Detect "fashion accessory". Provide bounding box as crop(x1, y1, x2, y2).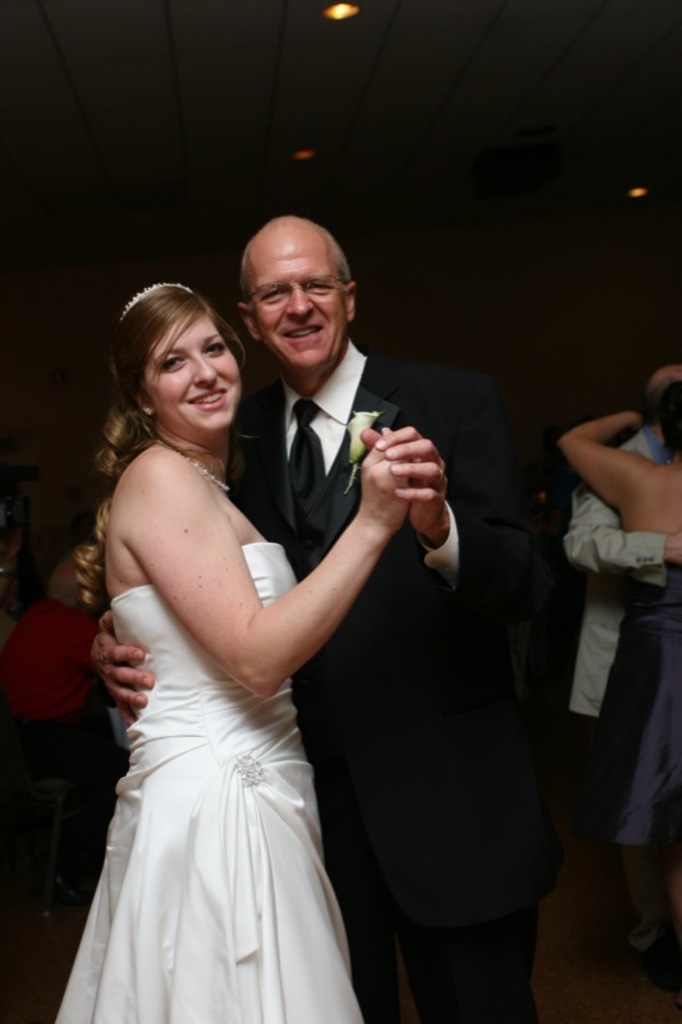
crop(171, 445, 234, 493).
